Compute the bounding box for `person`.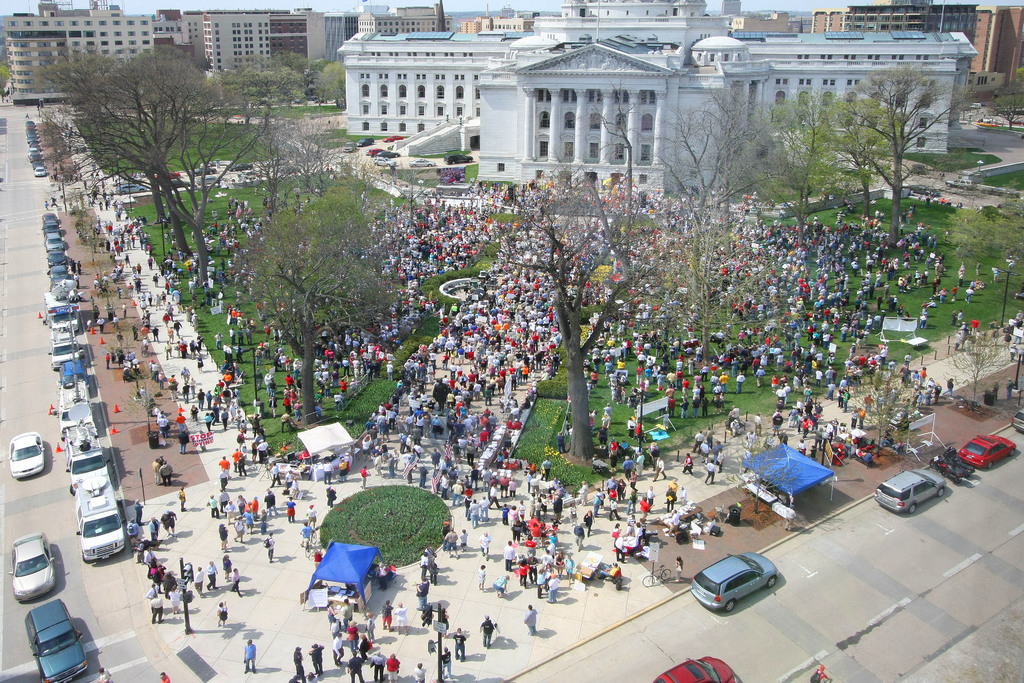
Rect(100, 670, 111, 682).
